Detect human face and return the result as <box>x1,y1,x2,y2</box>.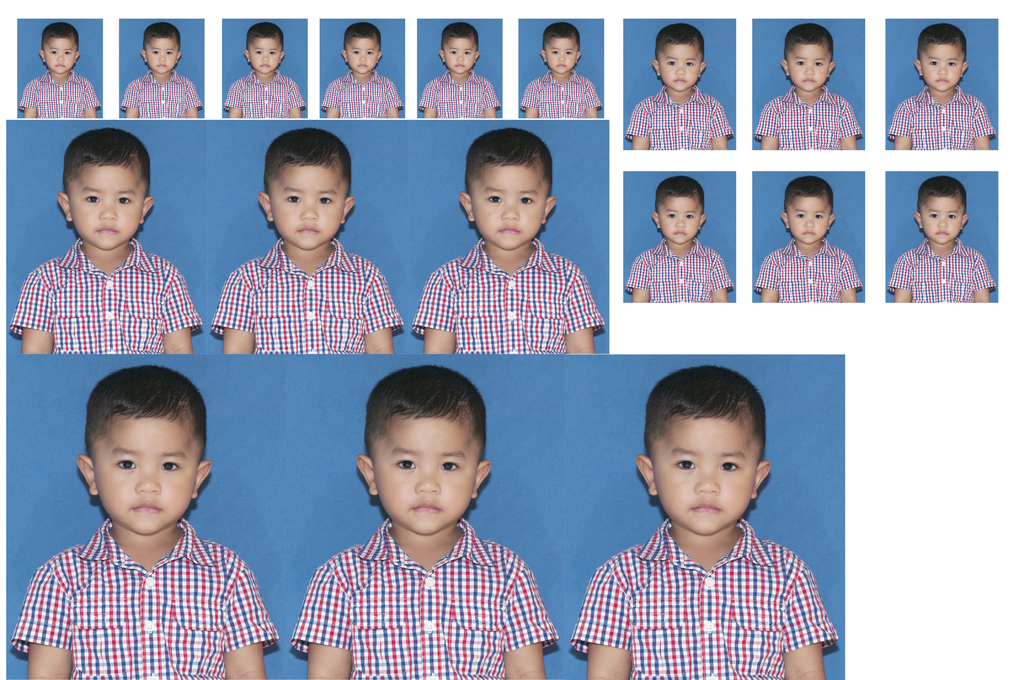
<box>472,163,543,250</box>.
